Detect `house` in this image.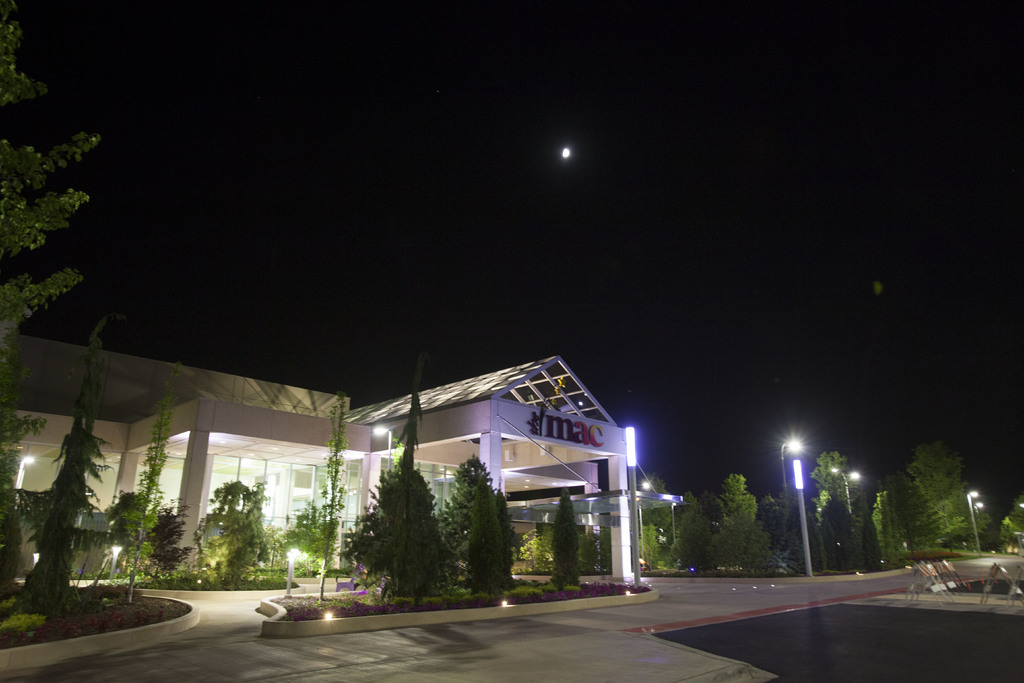
Detection: Rect(0, 340, 688, 640).
